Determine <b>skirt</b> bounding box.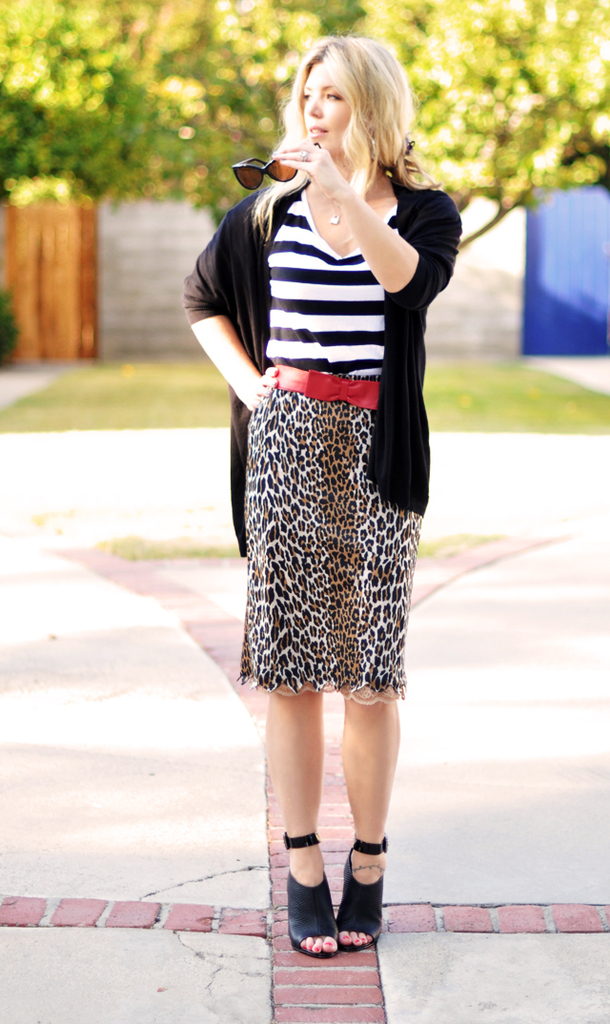
Determined: left=230, top=370, right=409, bottom=705.
